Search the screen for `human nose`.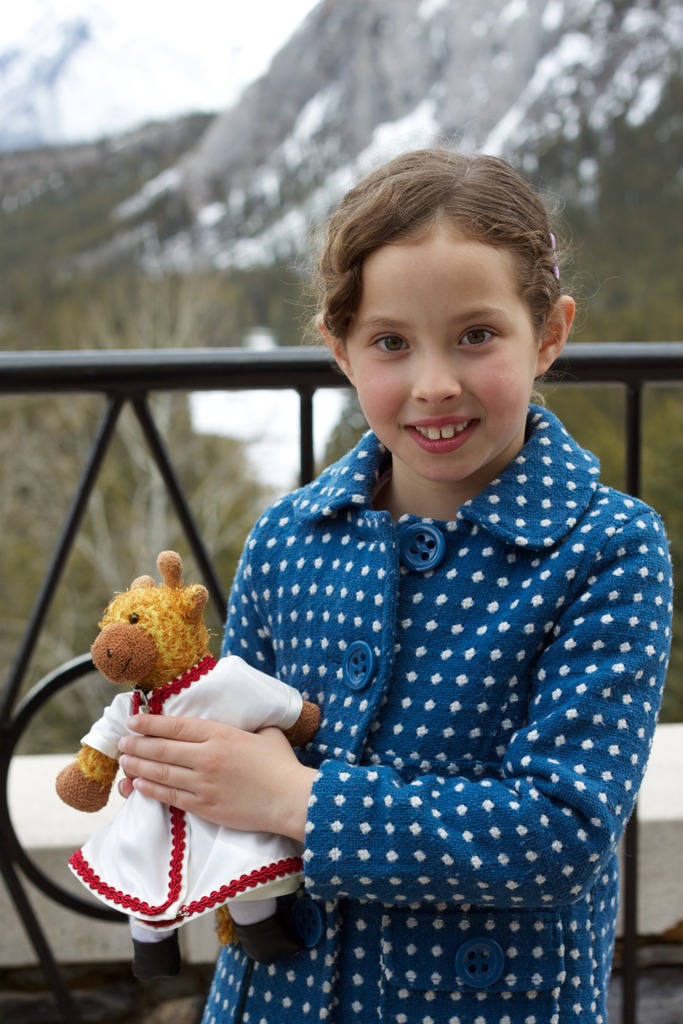
Found at <box>411,344,463,408</box>.
